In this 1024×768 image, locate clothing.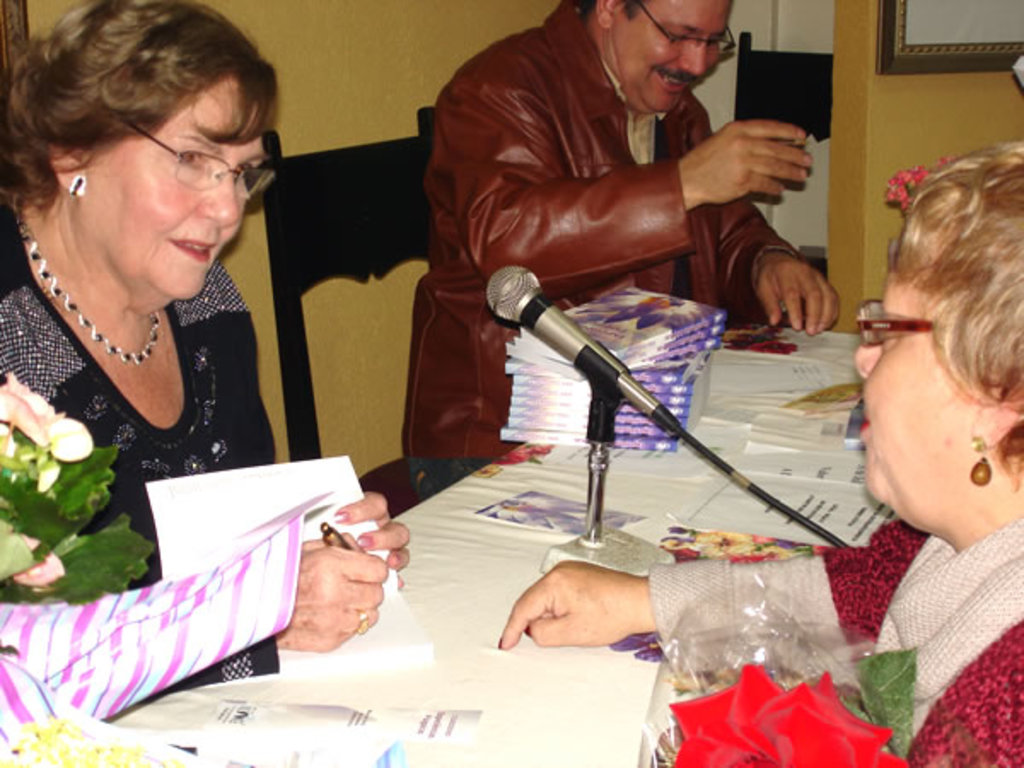
Bounding box: region(638, 515, 1022, 766).
